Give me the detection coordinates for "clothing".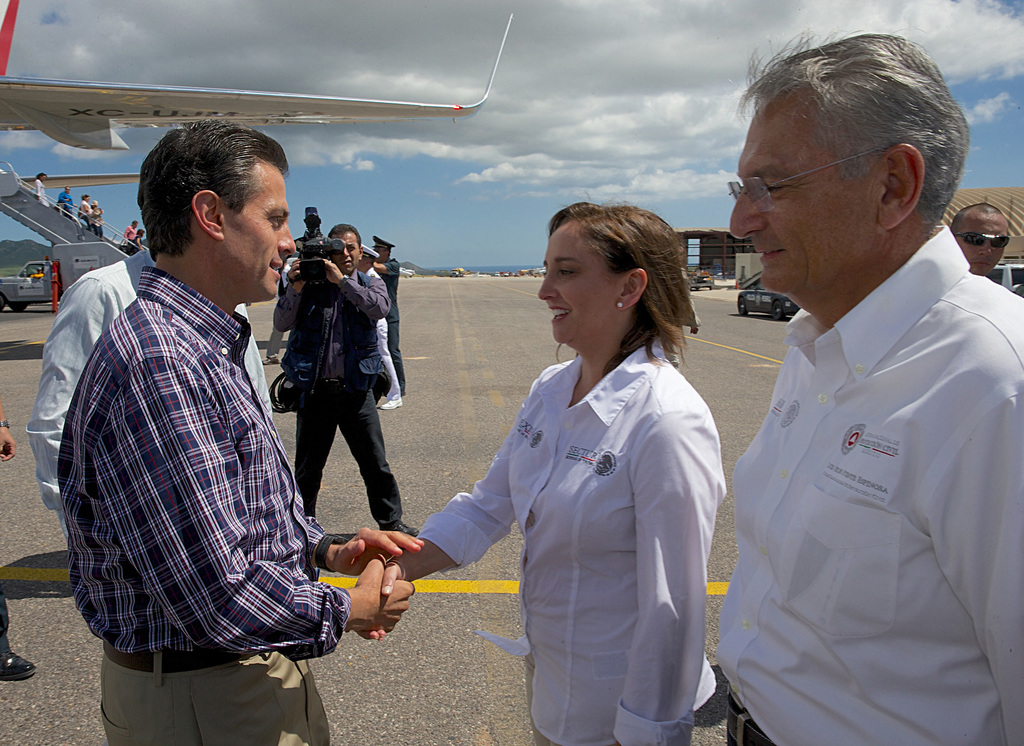
box=[74, 276, 326, 745].
